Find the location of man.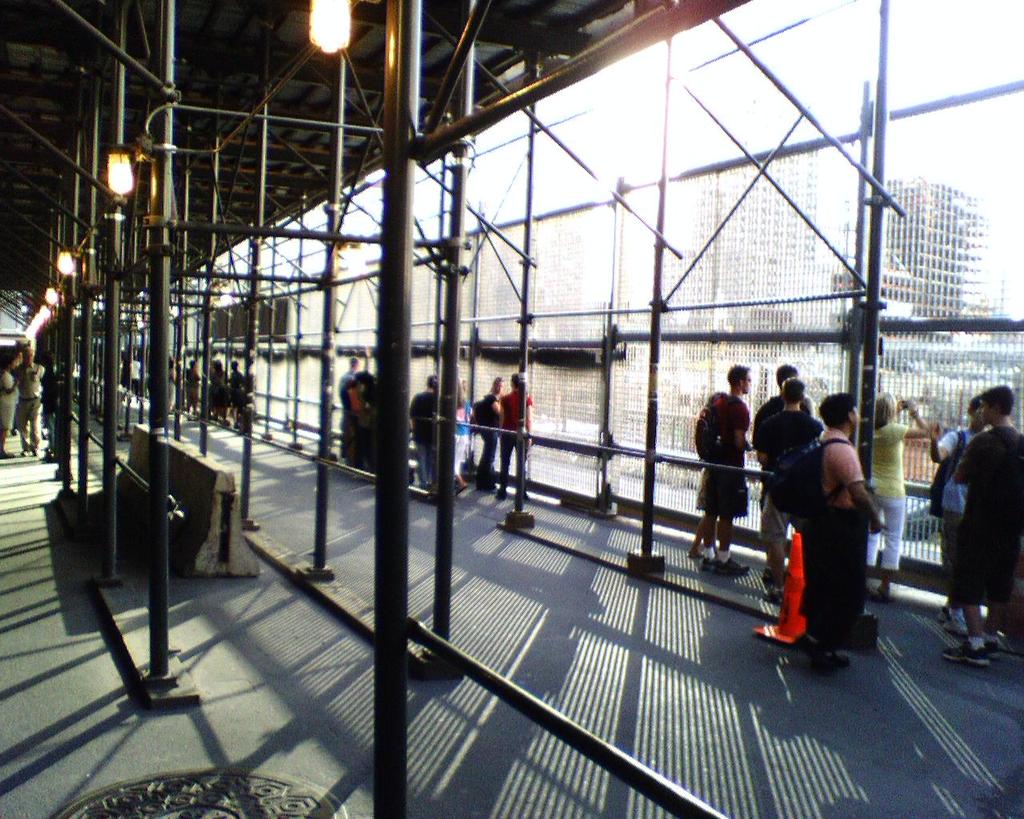
Location: <box>942,382,1023,669</box>.
